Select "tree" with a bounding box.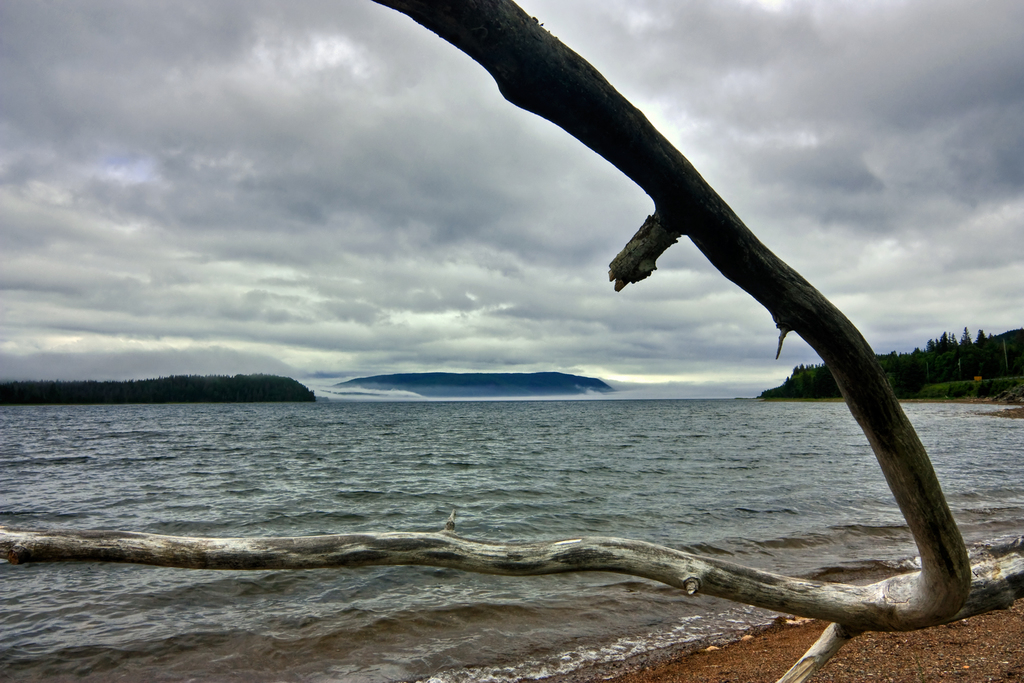
region(936, 334, 956, 373).
